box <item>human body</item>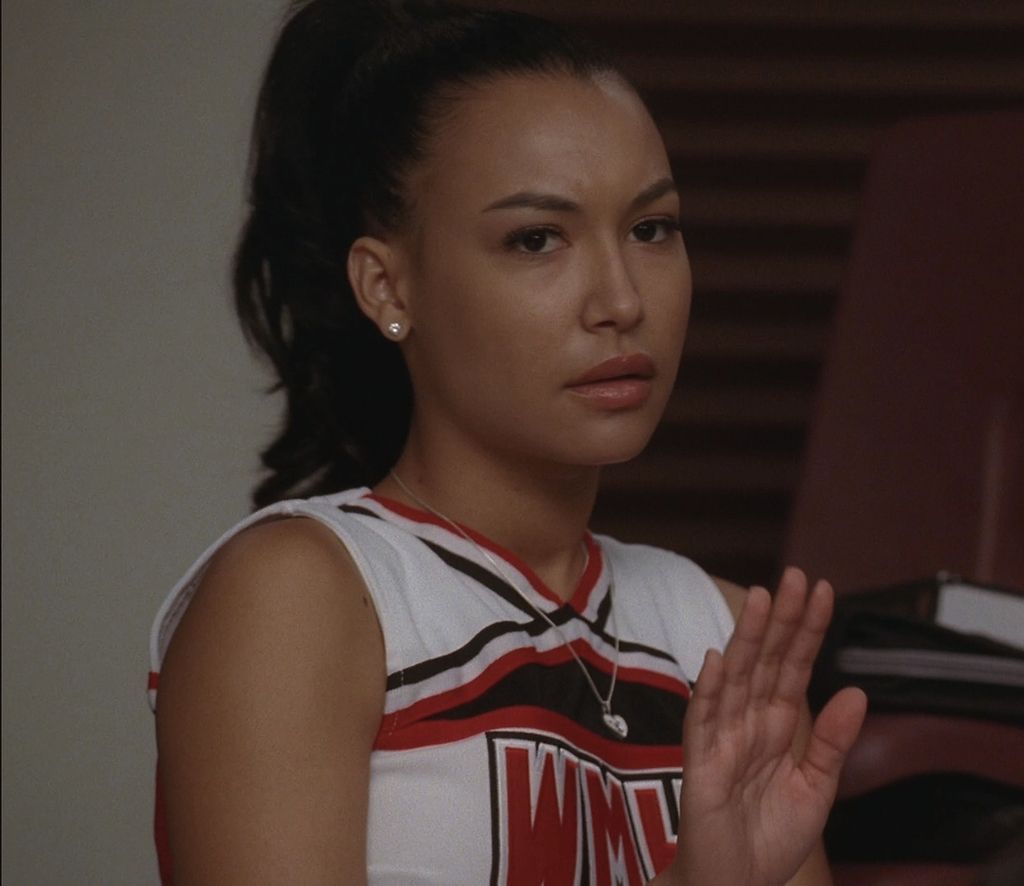
Rect(108, 122, 821, 885)
